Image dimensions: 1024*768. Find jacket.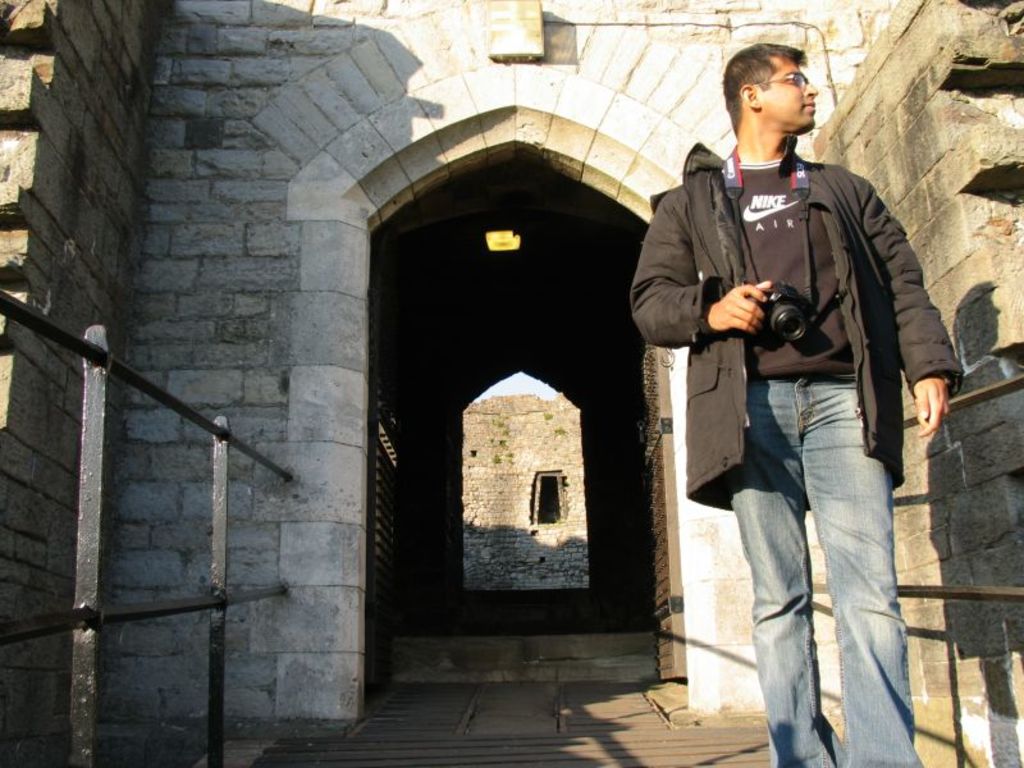
(599, 92, 942, 463).
